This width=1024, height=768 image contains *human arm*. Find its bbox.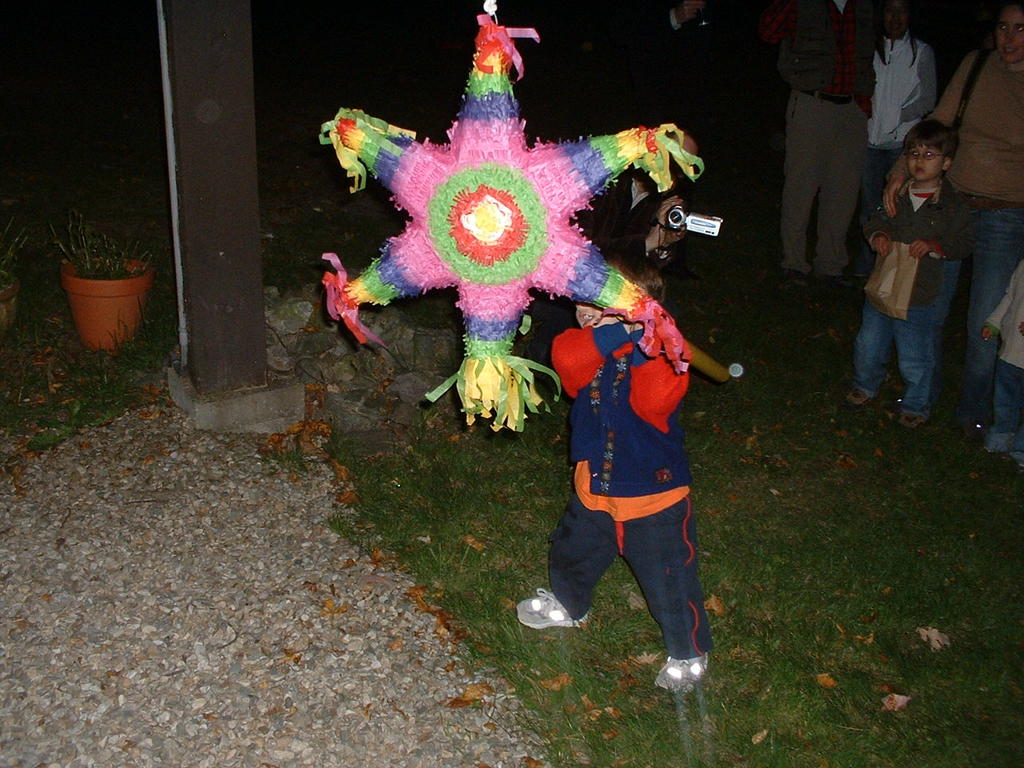
detection(908, 204, 974, 262).
